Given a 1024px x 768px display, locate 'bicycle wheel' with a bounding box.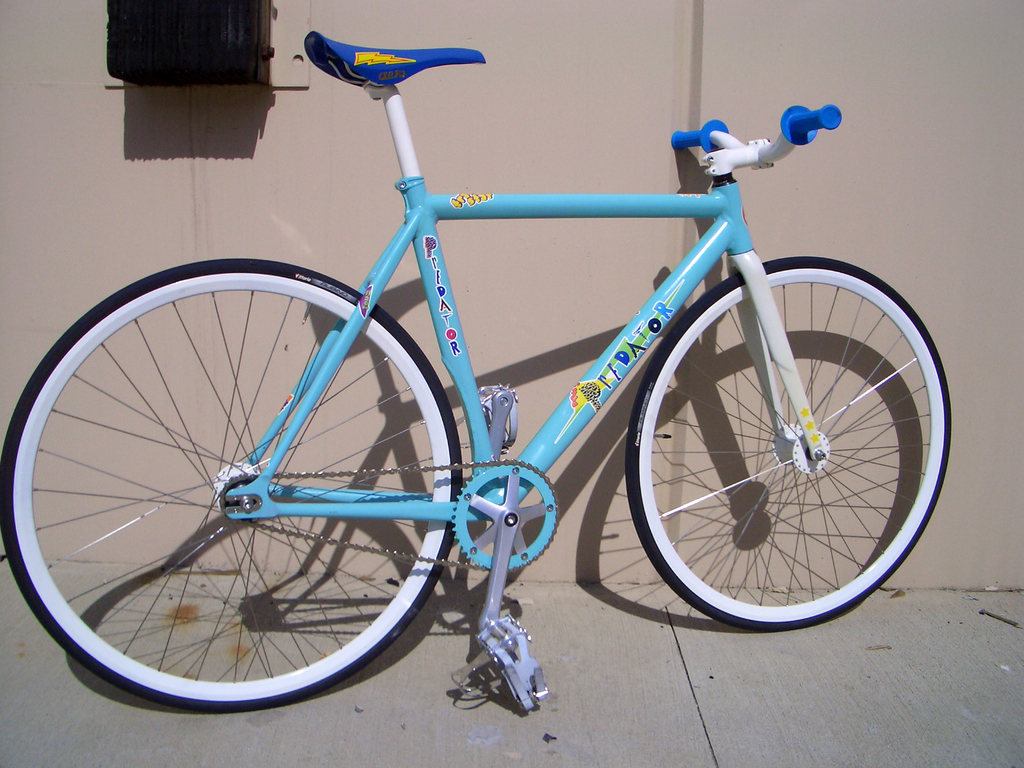
Located: region(0, 254, 465, 707).
